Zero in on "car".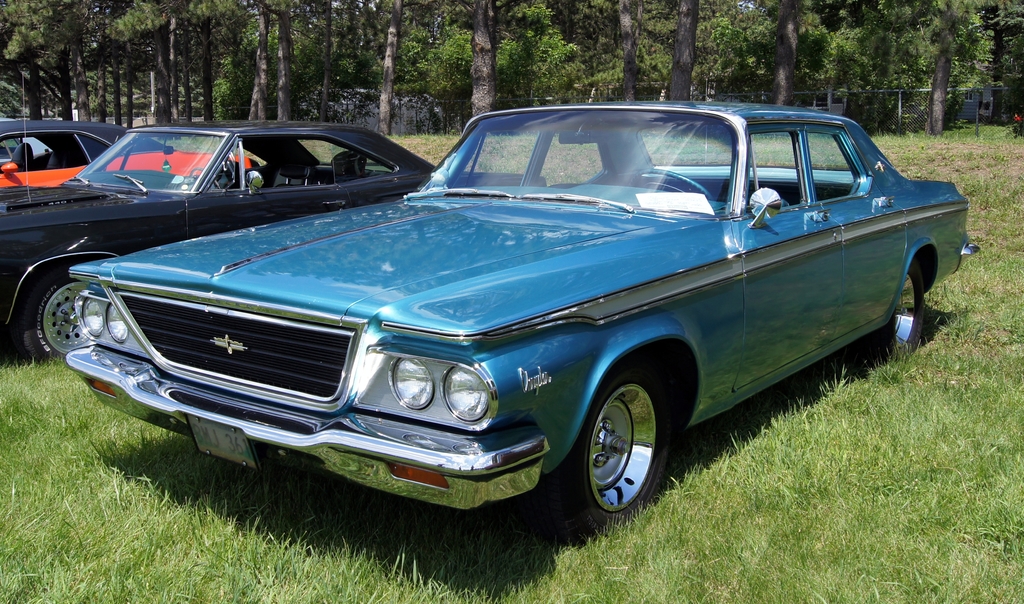
Zeroed in: bbox(68, 110, 978, 527).
